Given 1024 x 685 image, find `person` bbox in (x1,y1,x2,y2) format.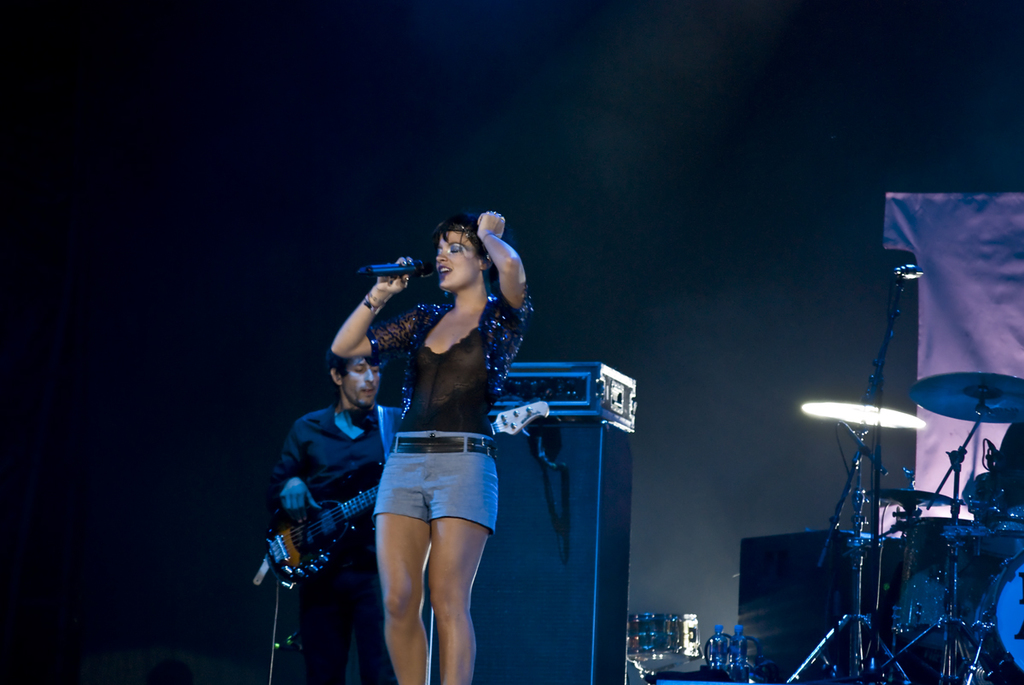
(274,352,404,681).
